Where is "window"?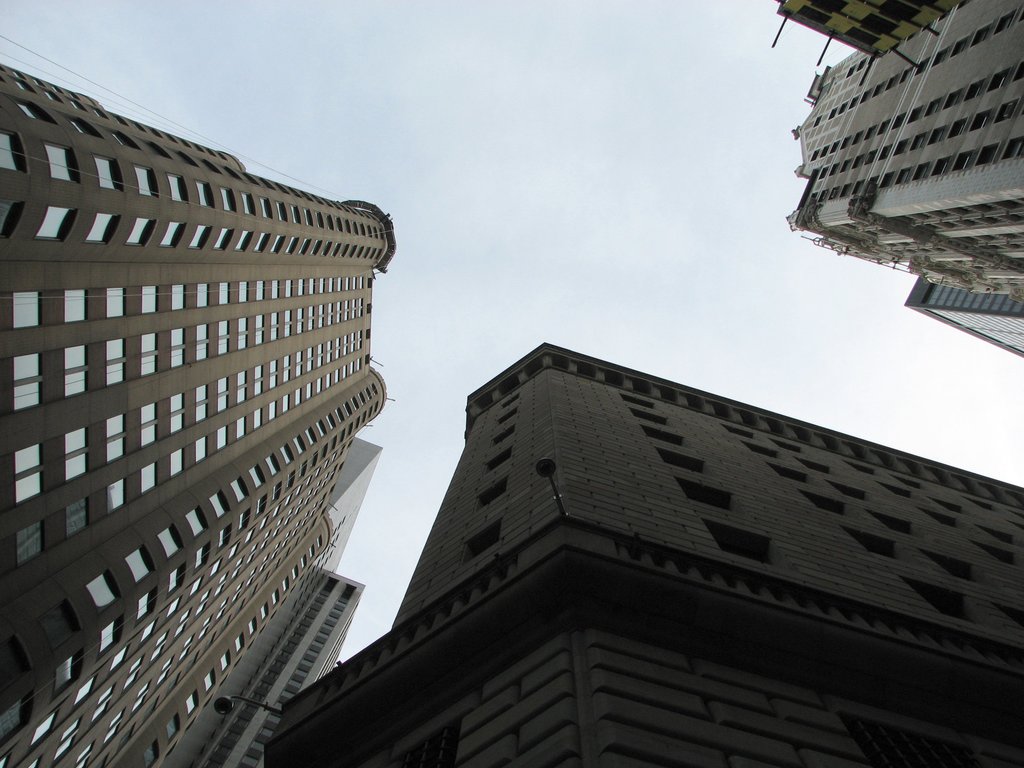
[x1=627, y1=405, x2=671, y2=424].
